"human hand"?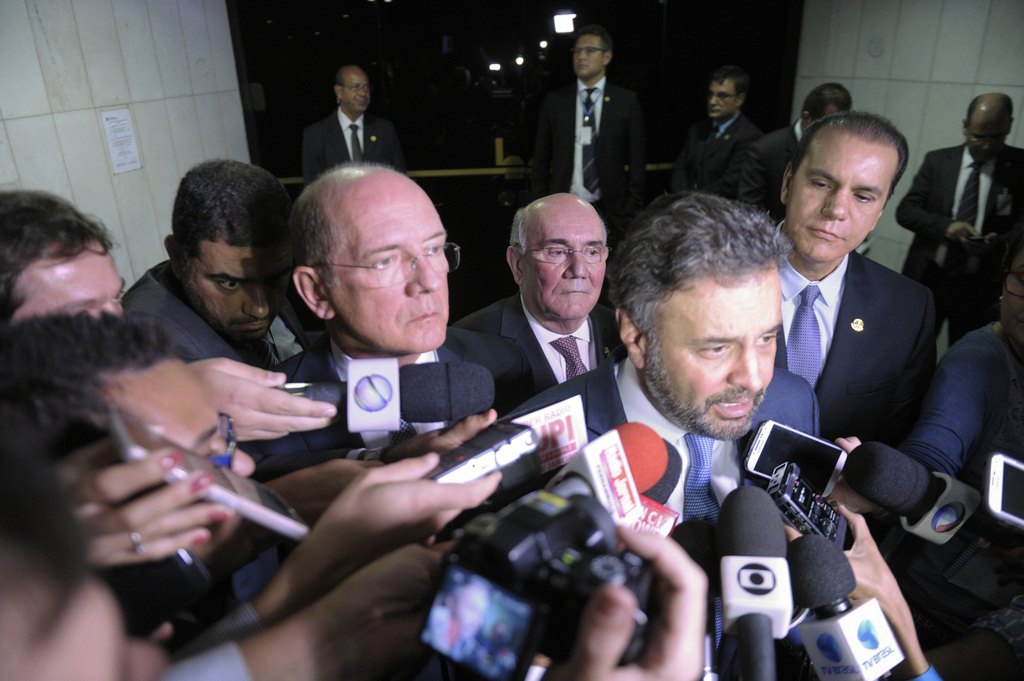
region(289, 452, 504, 597)
